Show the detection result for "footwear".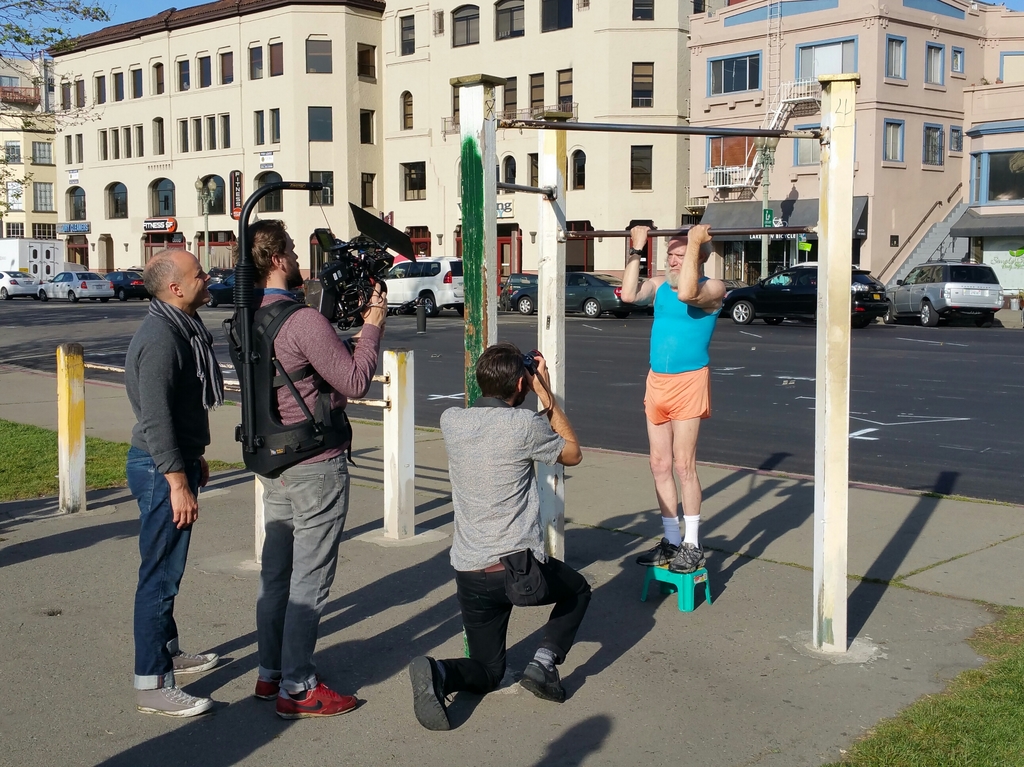
x1=637 y1=544 x2=691 y2=567.
